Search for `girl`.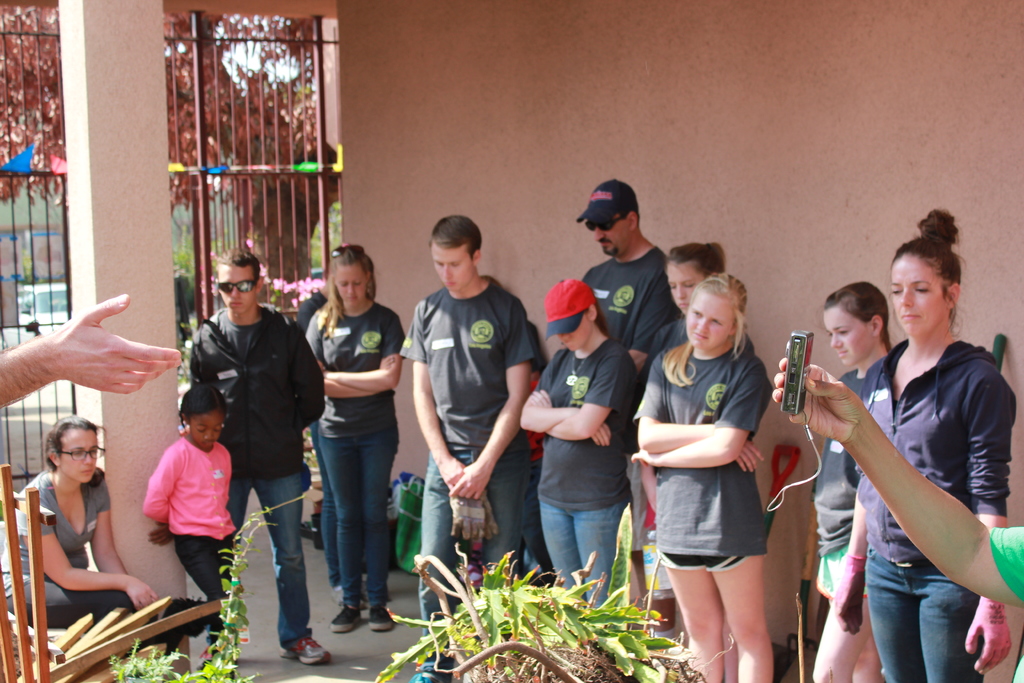
Found at select_region(301, 236, 410, 635).
